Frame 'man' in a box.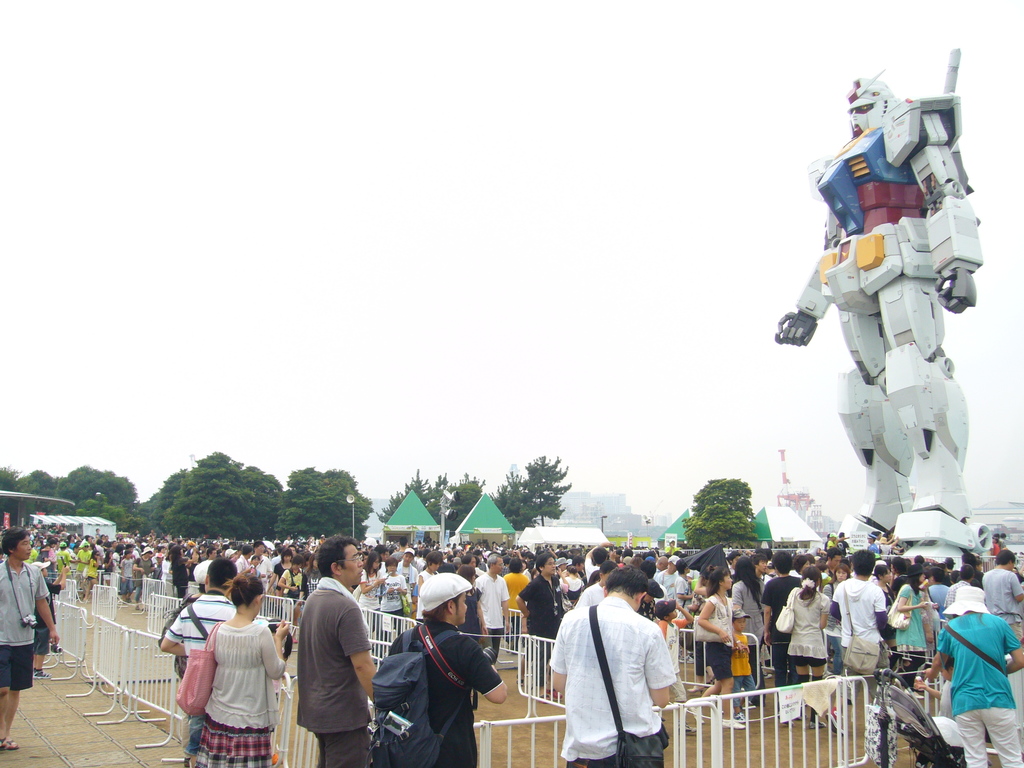
x1=980, y1=548, x2=1023, y2=641.
